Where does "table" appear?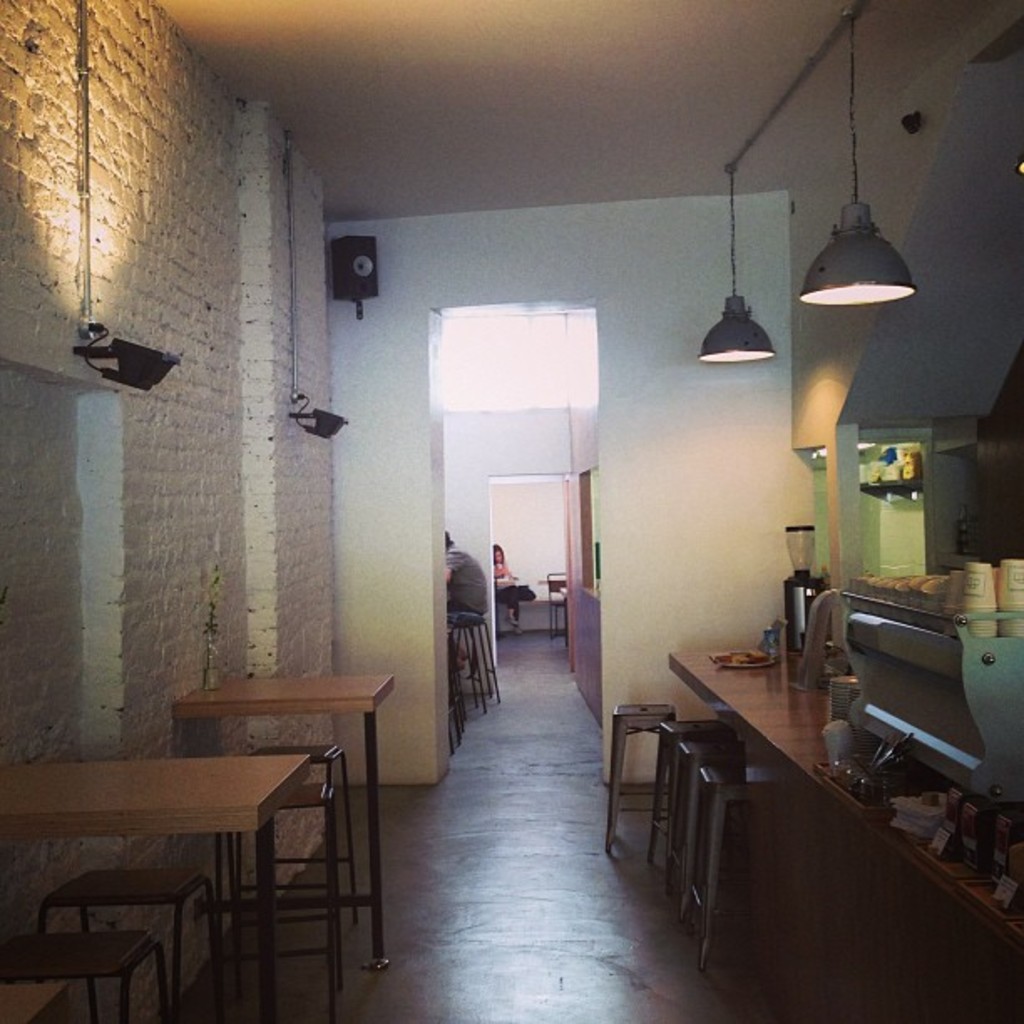
Appears at region(164, 674, 393, 969).
